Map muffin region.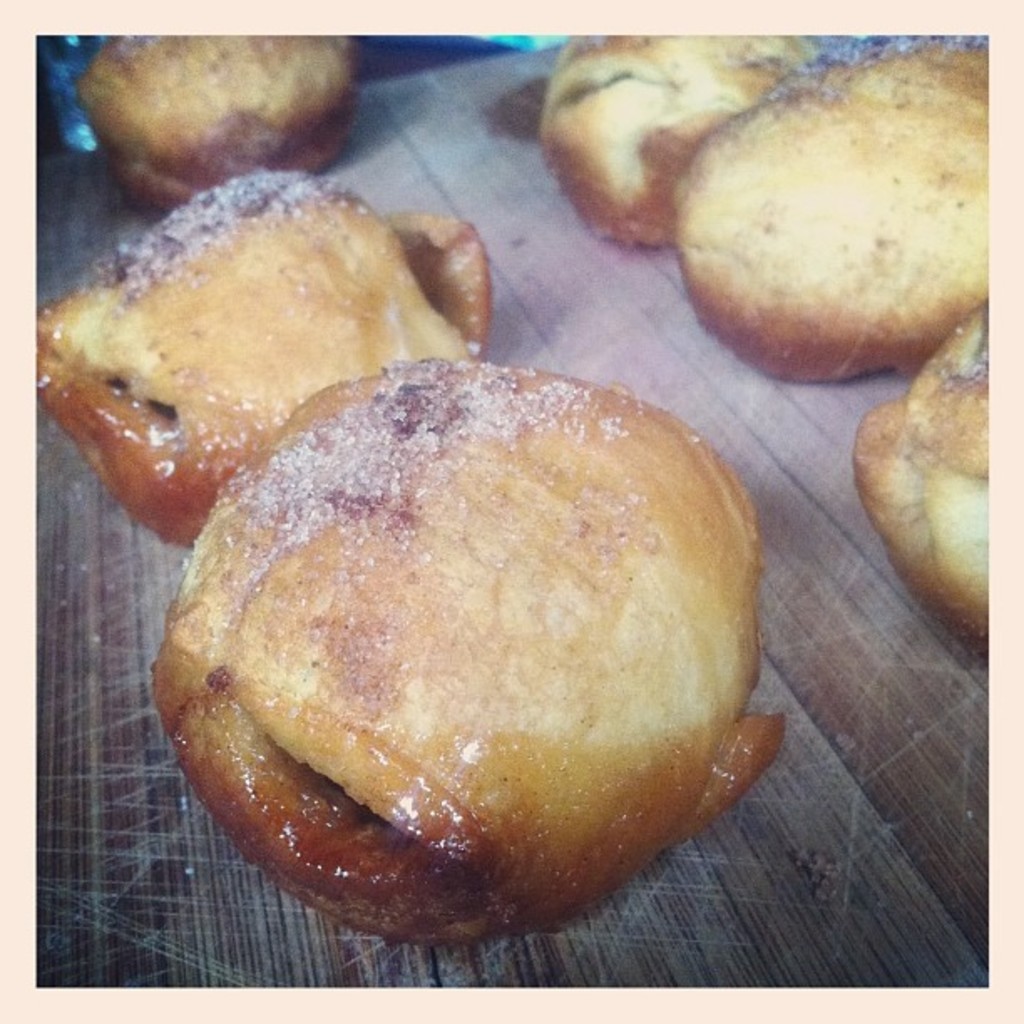
Mapped to bbox(28, 164, 490, 556).
